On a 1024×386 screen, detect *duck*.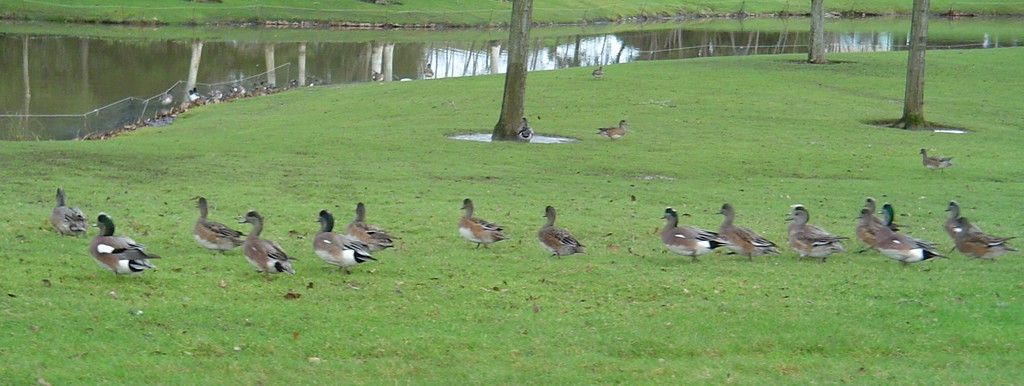
[316, 206, 382, 274].
